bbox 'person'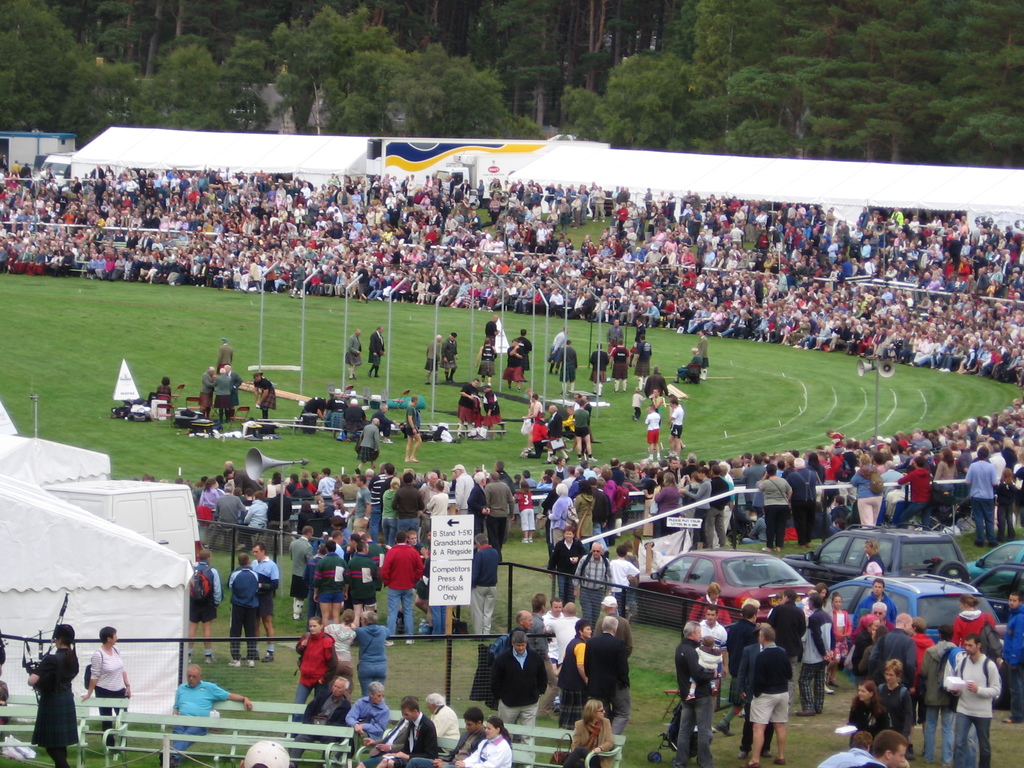
left=737, top=627, right=776, bottom=759
